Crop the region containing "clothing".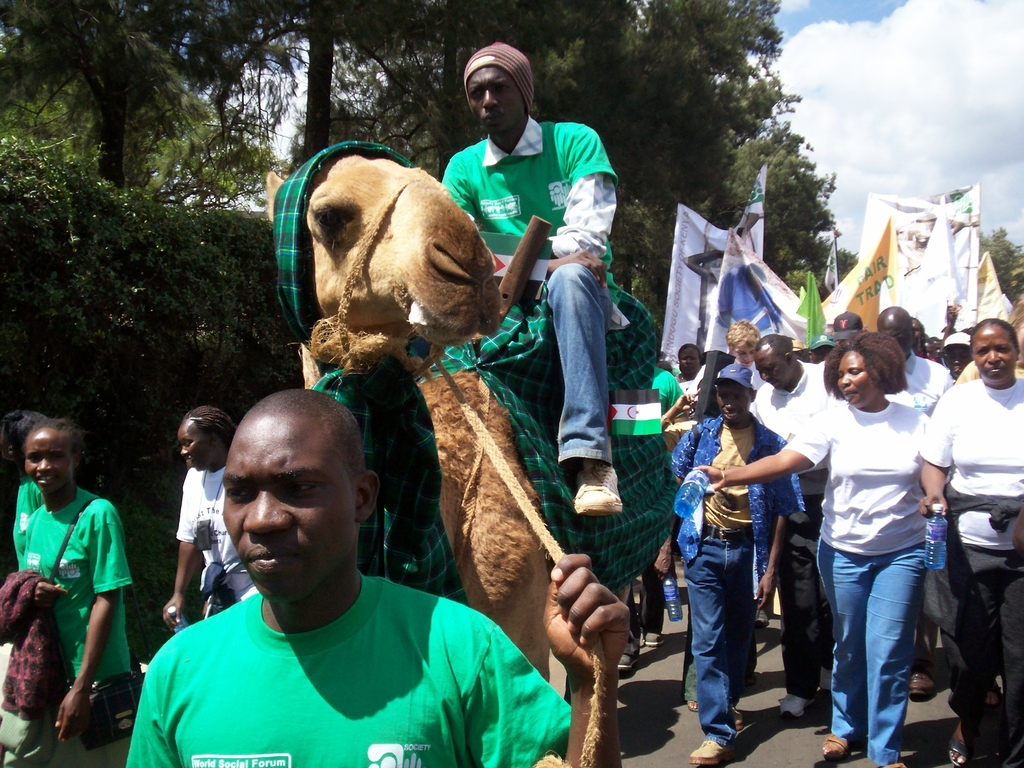
Crop region: <region>3, 480, 135, 767</region>.
